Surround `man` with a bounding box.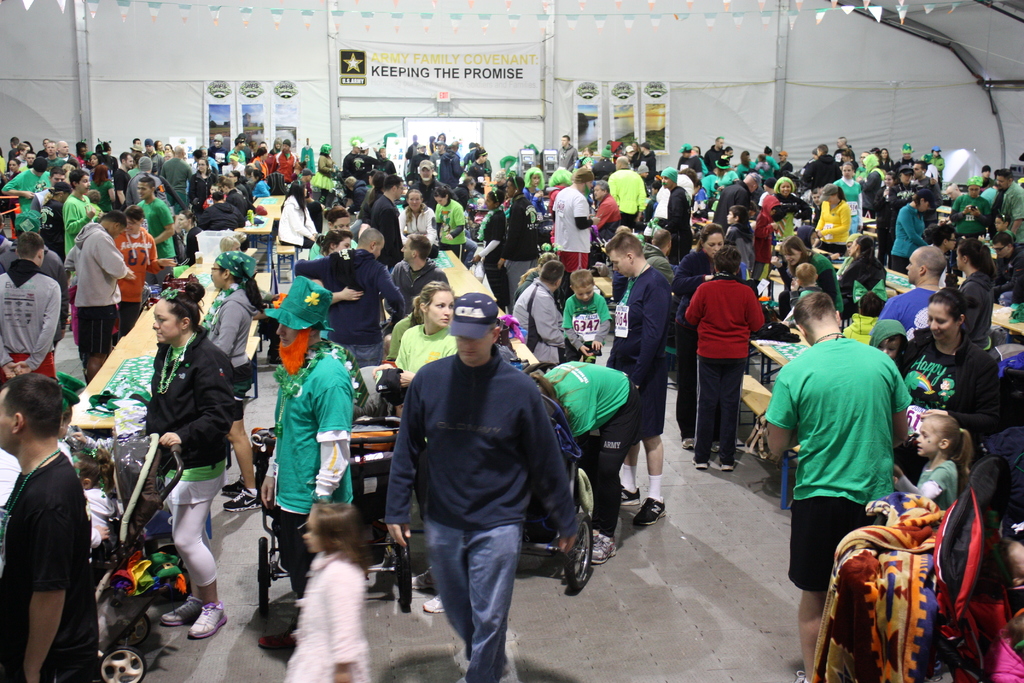
bbox=(513, 259, 568, 371).
